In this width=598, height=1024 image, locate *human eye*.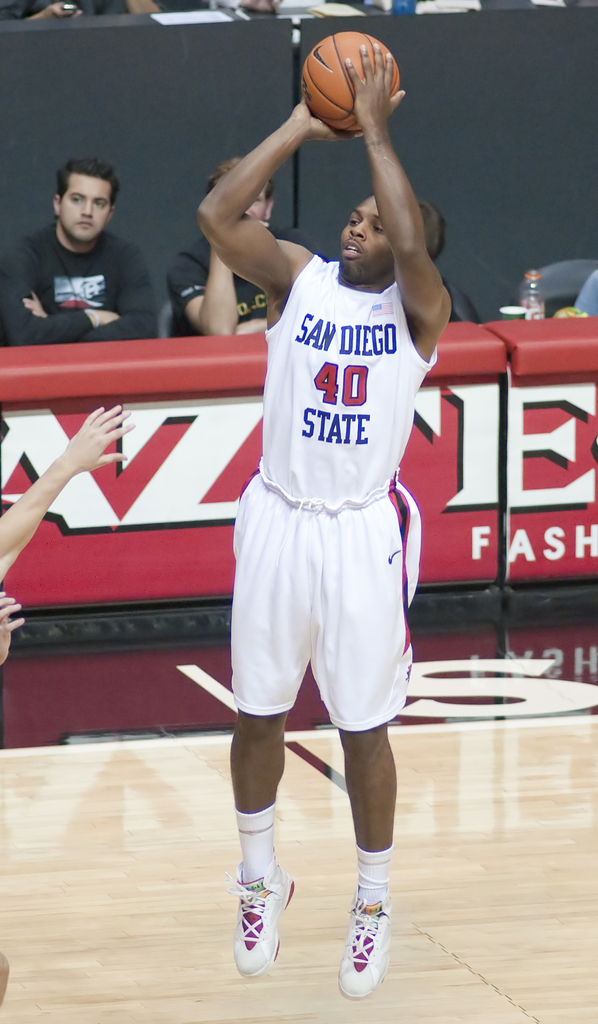
Bounding box: [372,223,382,233].
